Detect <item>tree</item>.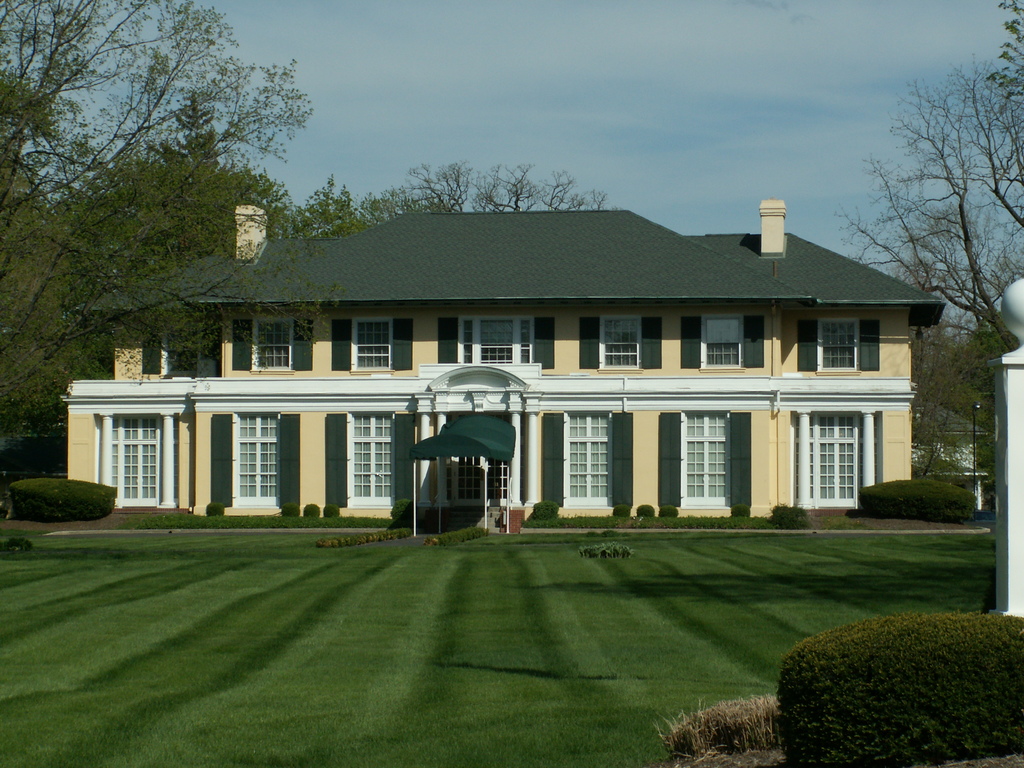
Detected at <region>399, 150, 609, 207</region>.
